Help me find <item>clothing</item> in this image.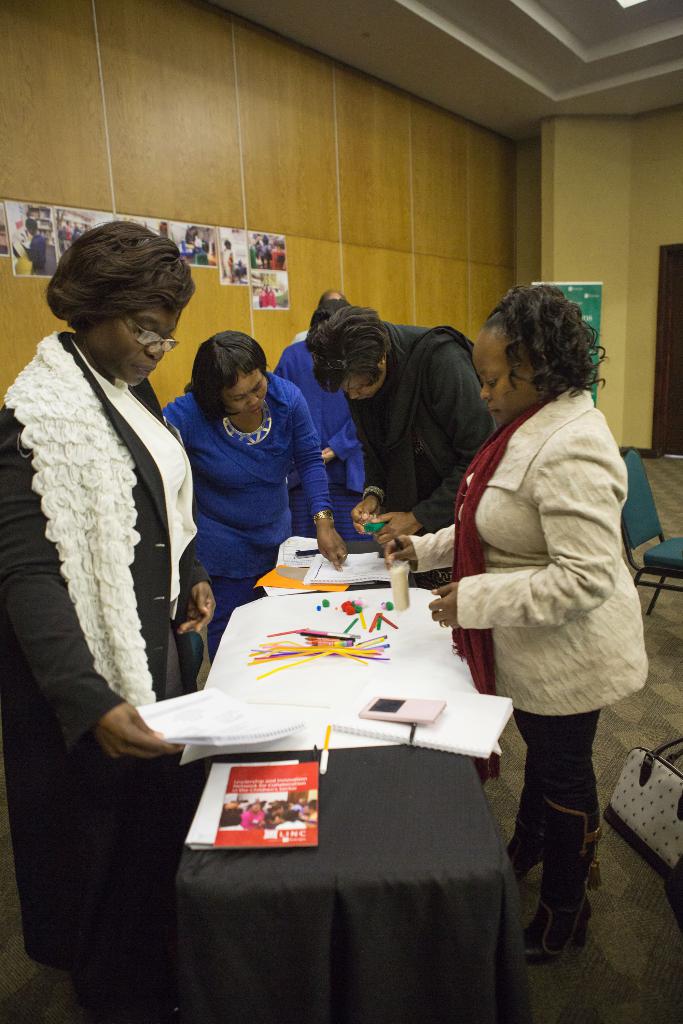
Found it: (334, 304, 507, 538).
